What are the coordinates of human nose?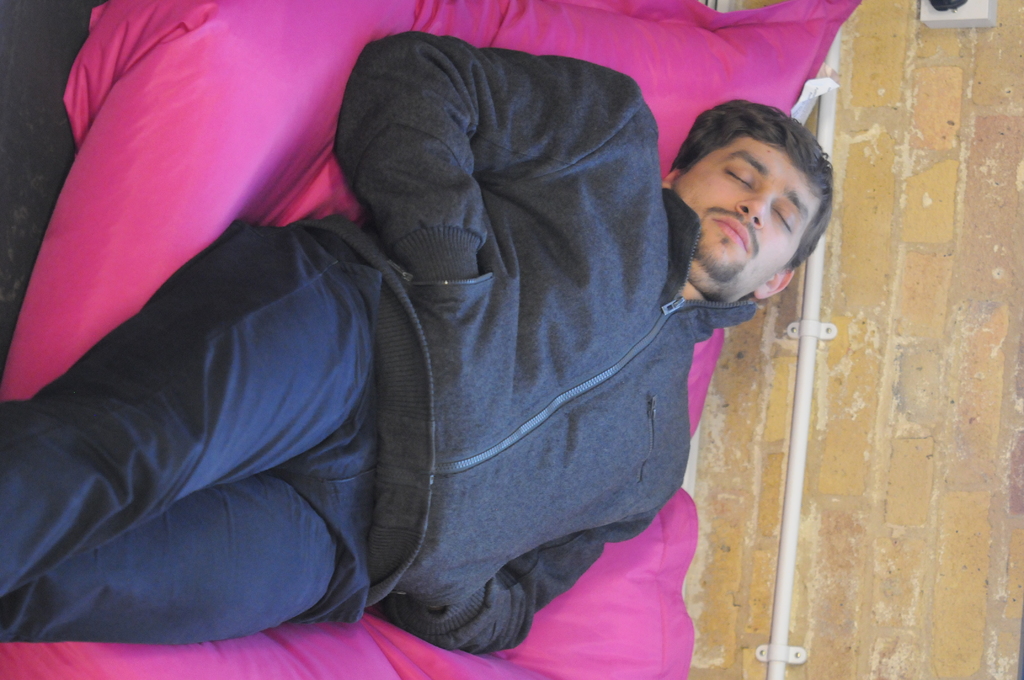
bbox=[736, 188, 772, 231].
